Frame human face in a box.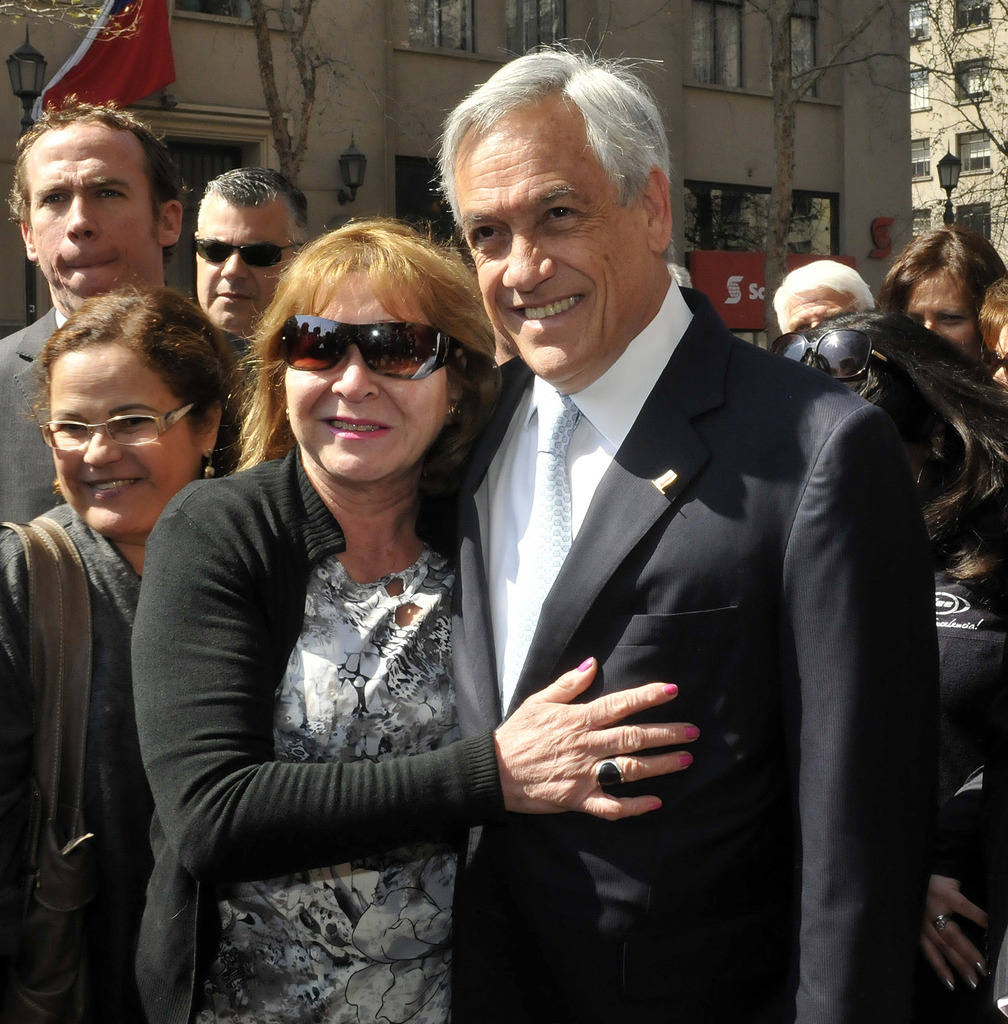
285:269:444:480.
